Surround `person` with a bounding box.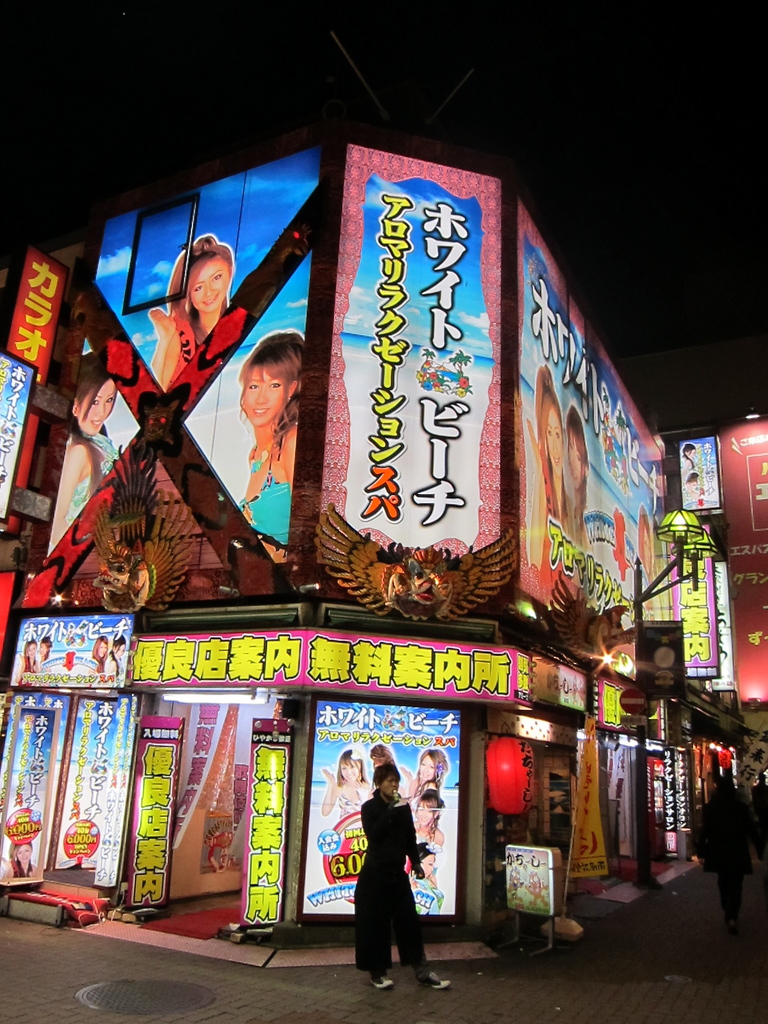
BBox(403, 840, 444, 886).
